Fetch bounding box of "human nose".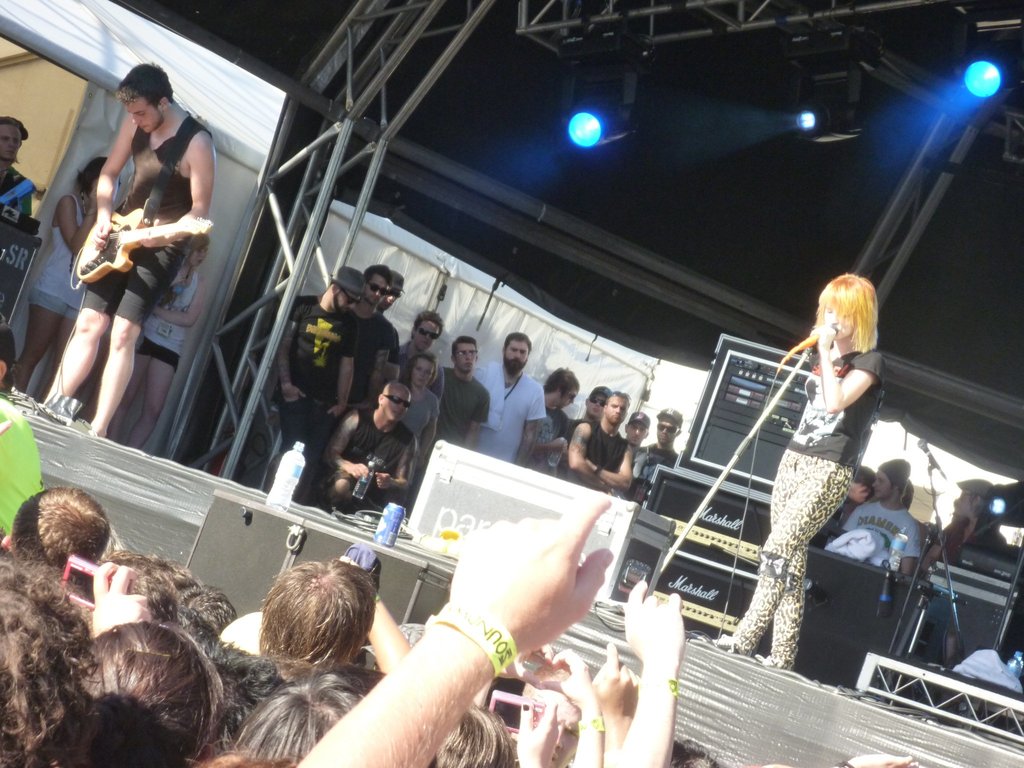
Bbox: <region>132, 111, 141, 124</region>.
